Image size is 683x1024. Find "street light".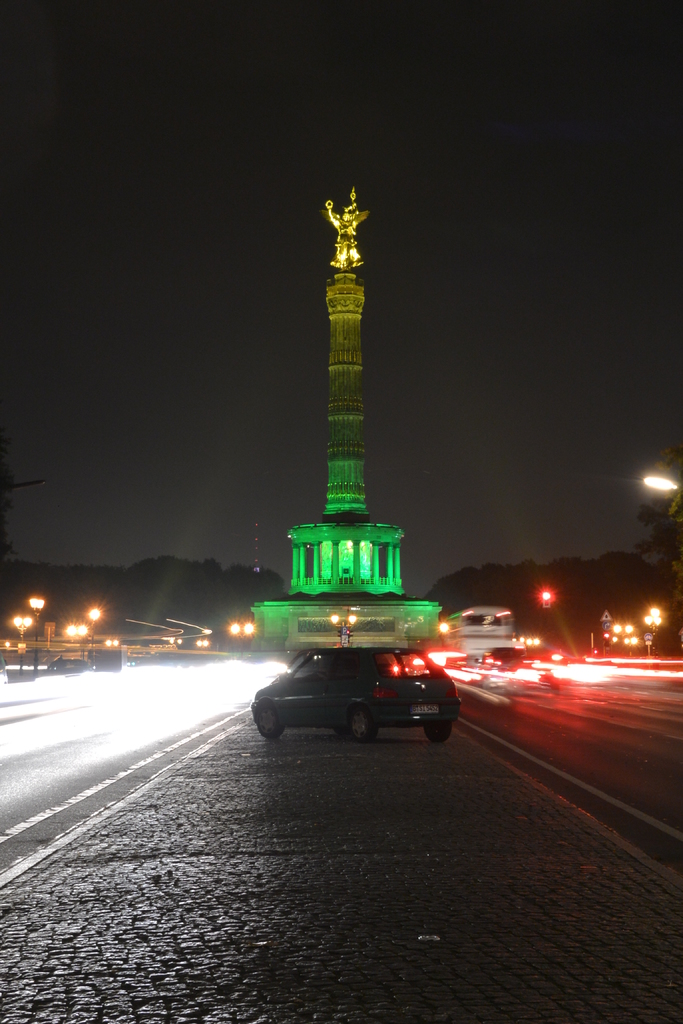
x1=644, y1=604, x2=661, y2=648.
